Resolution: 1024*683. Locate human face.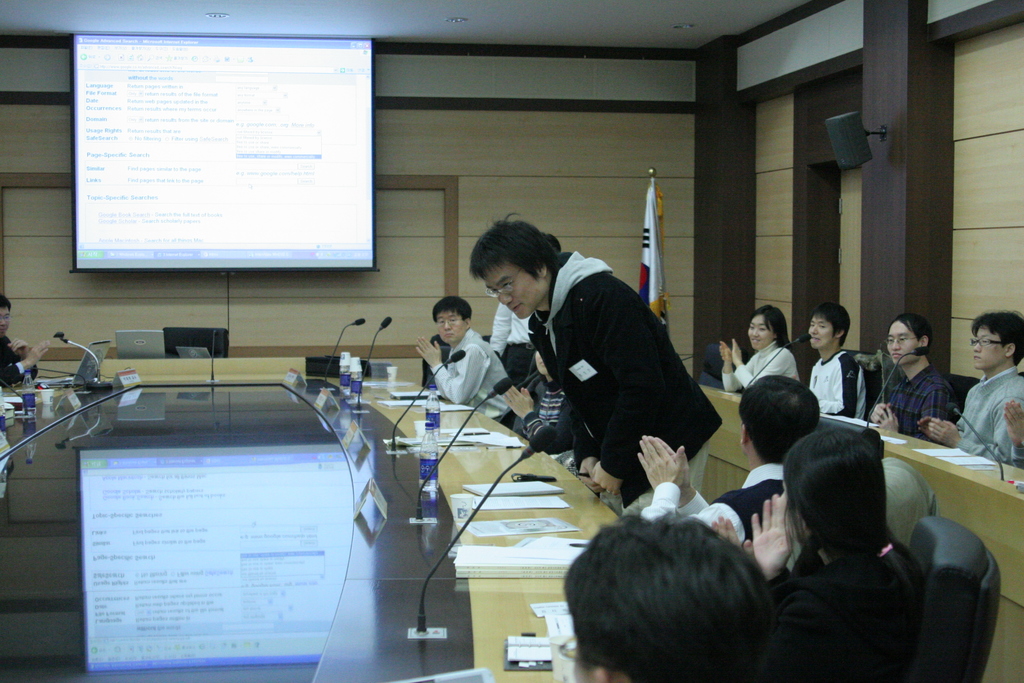
bbox=(3, 311, 11, 331).
